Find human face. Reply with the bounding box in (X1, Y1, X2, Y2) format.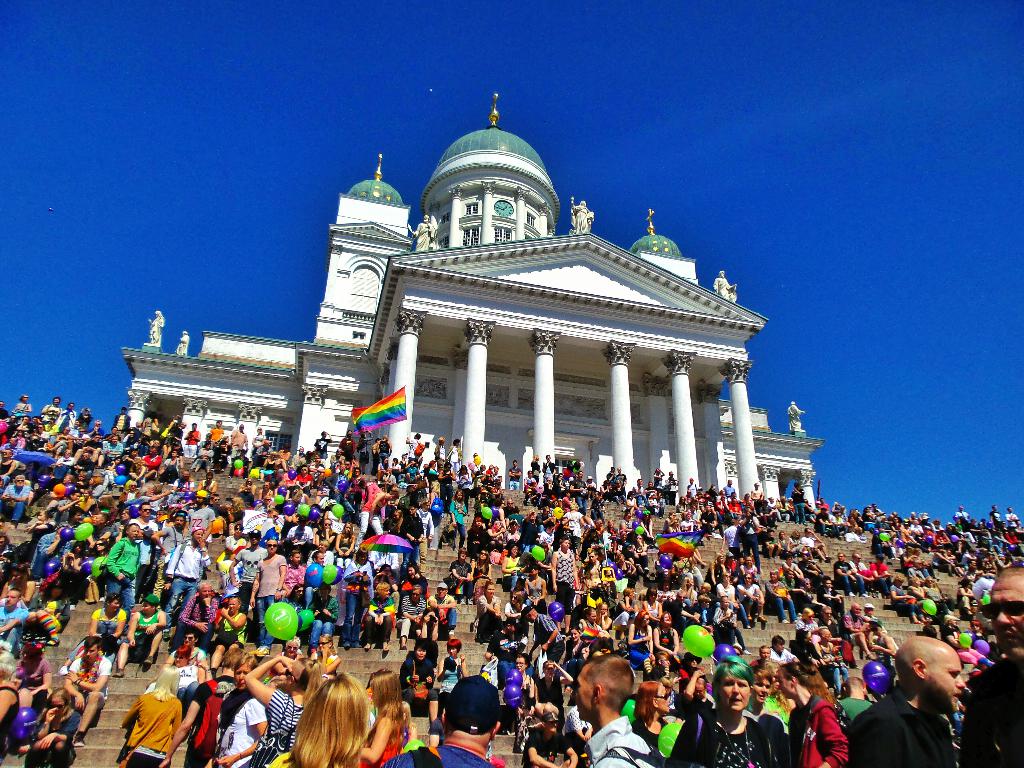
(984, 578, 1023, 653).
